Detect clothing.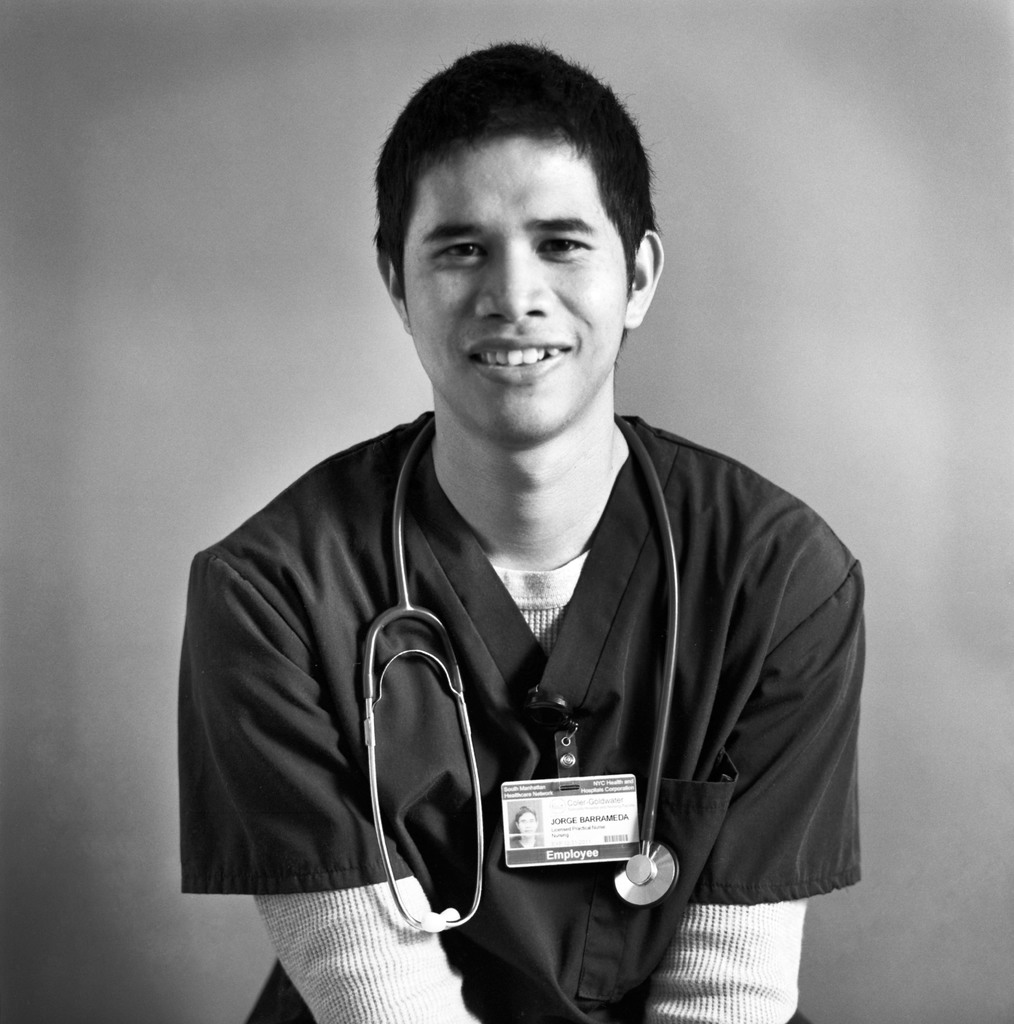
Detected at [223,377,884,984].
